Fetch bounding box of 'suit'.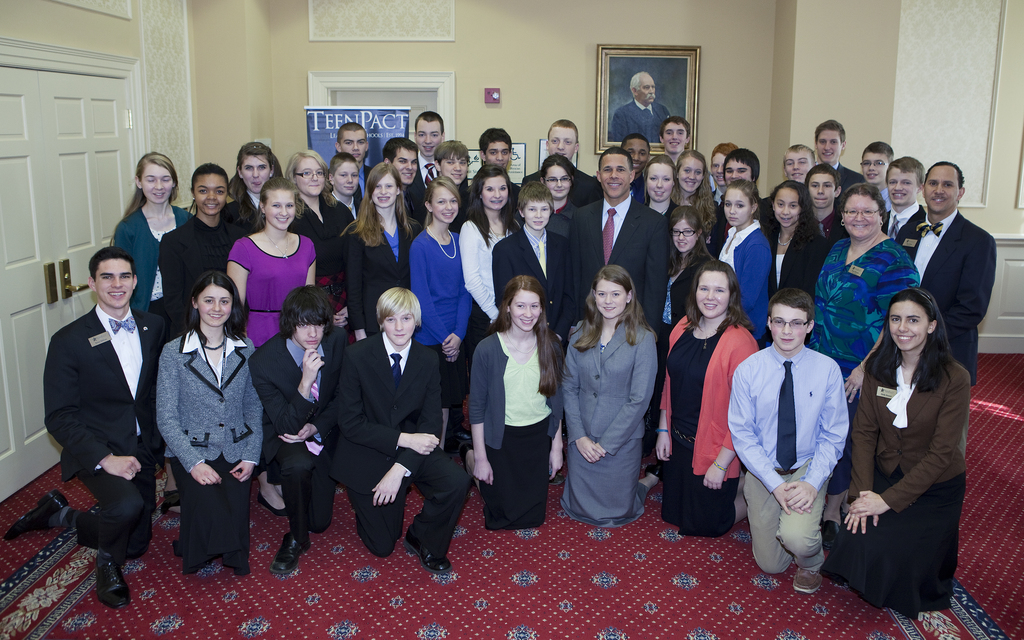
Bbox: (410, 150, 440, 228).
